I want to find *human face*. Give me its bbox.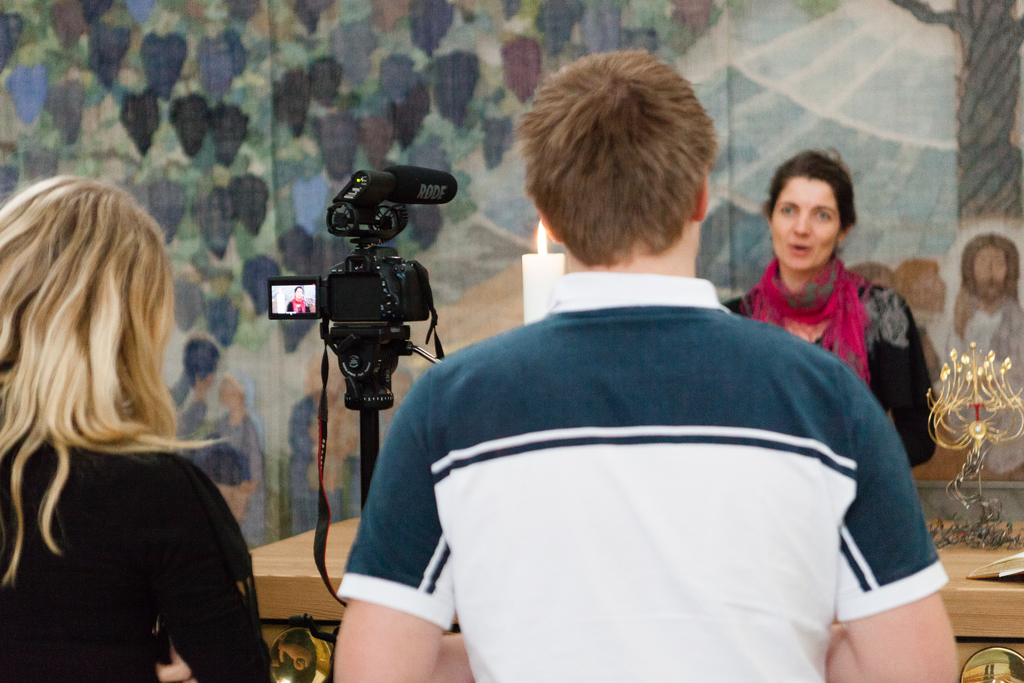
(202, 356, 220, 390).
